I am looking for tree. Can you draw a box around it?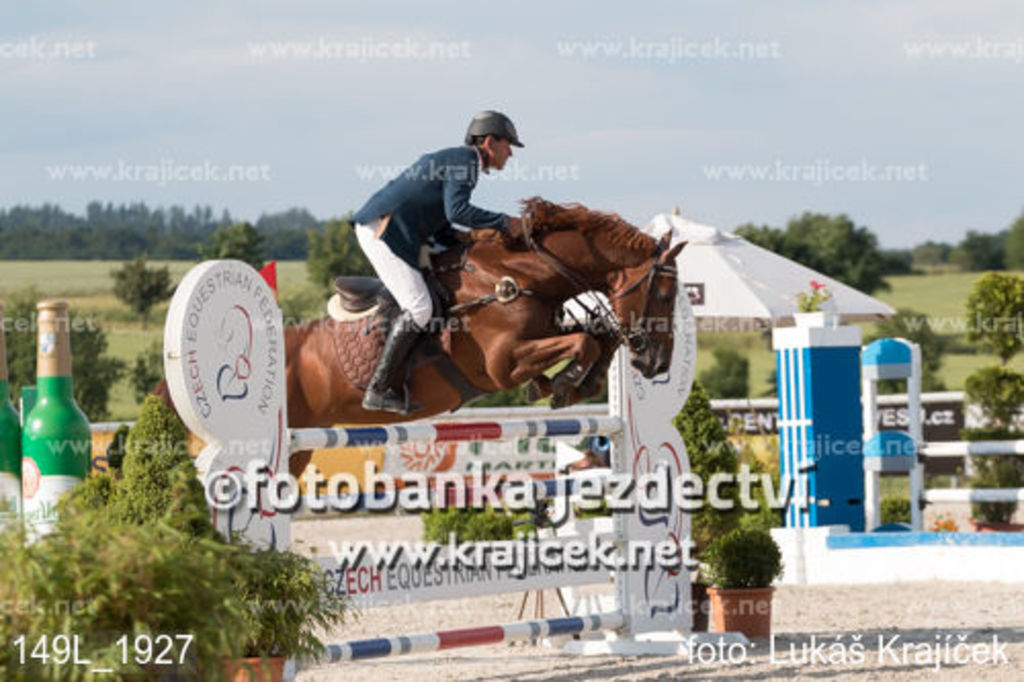
Sure, the bounding box is bbox=[866, 301, 956, 373].
